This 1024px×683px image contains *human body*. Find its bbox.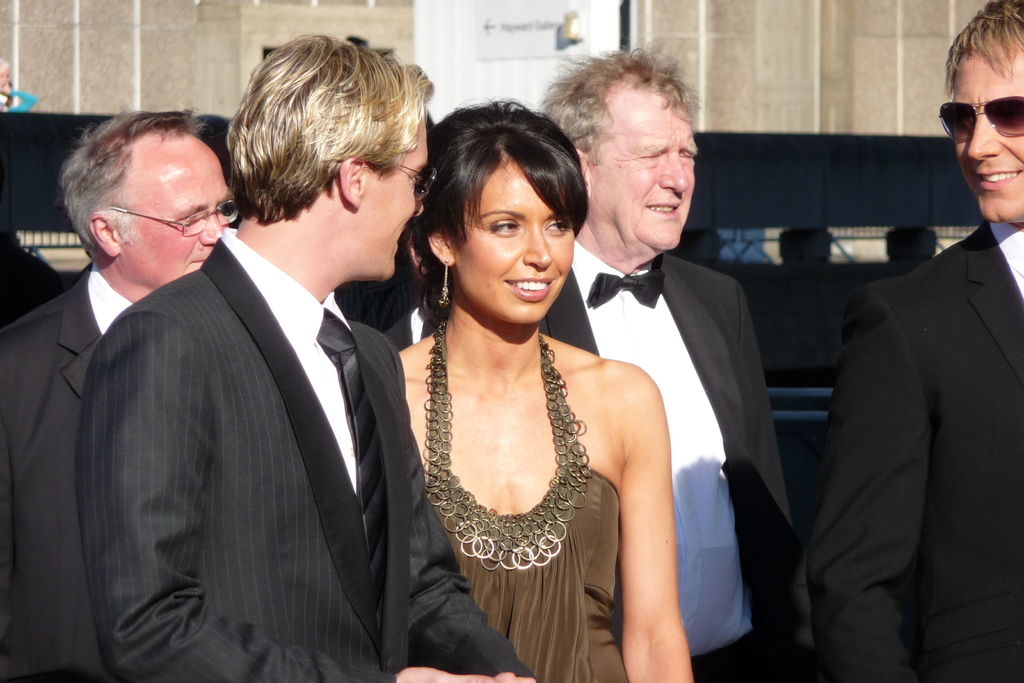
[left=536, top=37, right=819, bottom=682].
